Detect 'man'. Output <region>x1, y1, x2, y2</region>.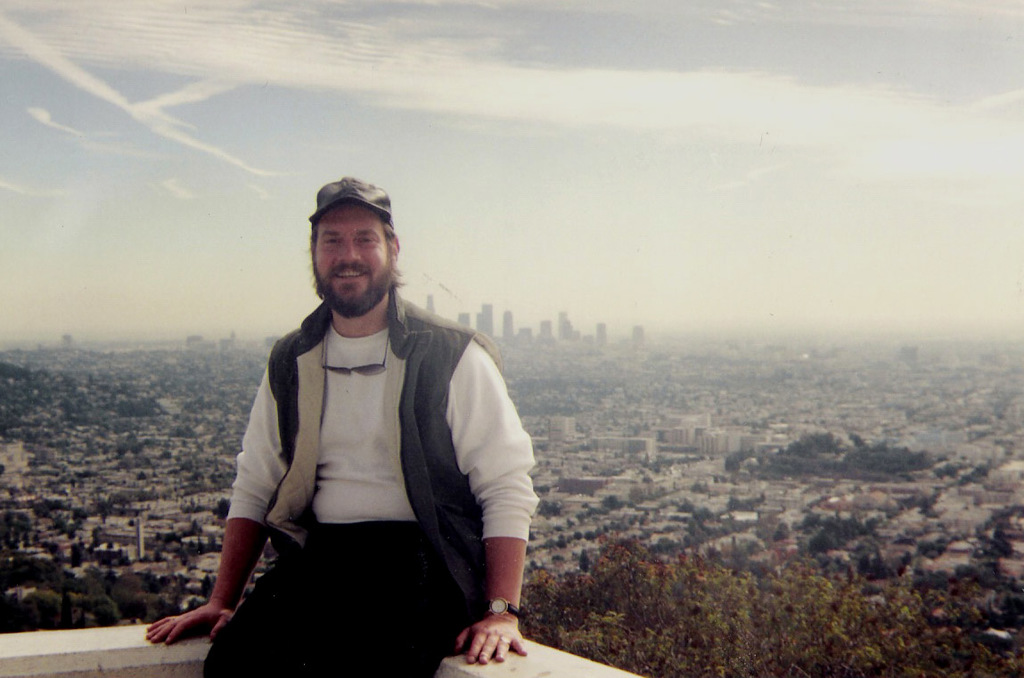
<region>182, 172, 548, 672</region>.
